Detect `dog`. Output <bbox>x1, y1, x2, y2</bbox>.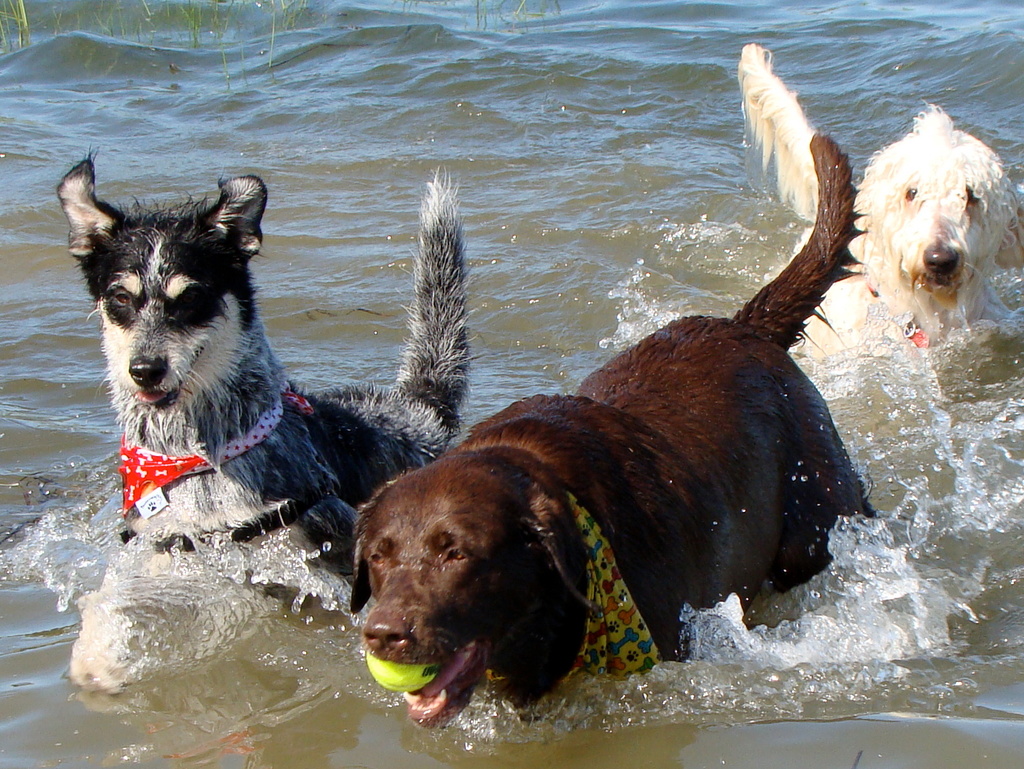
<bbox>736, 42, 1021, 352</bbox>.
